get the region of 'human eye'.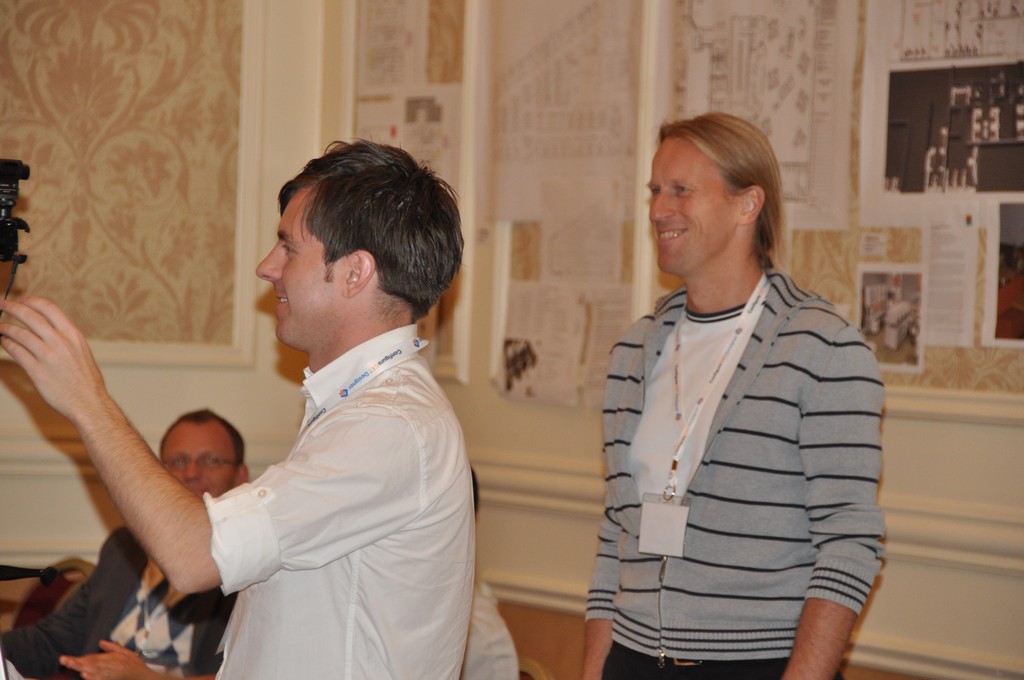
crop(671, 184, 697, 200).
